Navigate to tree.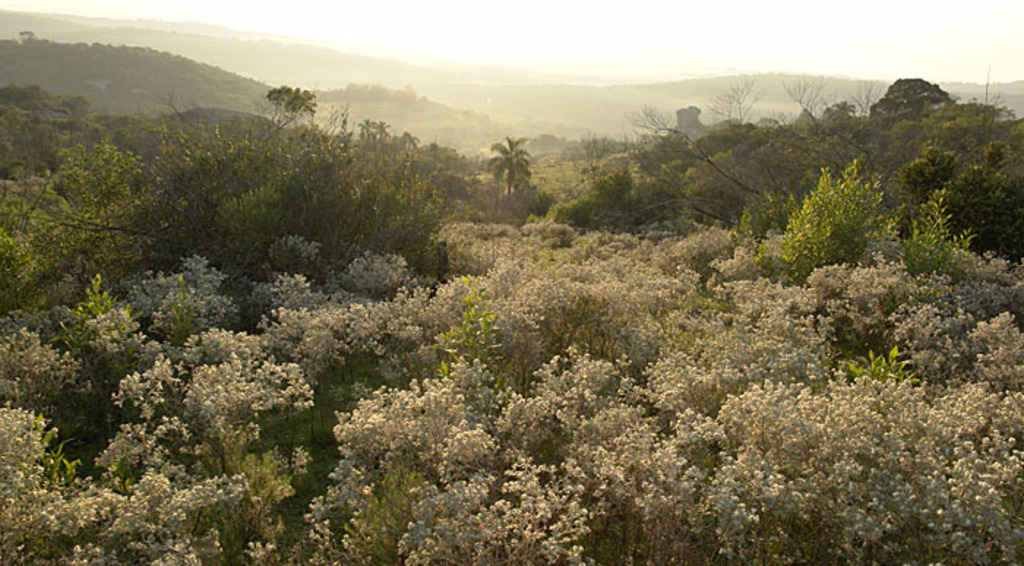
Navigation target: 0 137 459 269.
